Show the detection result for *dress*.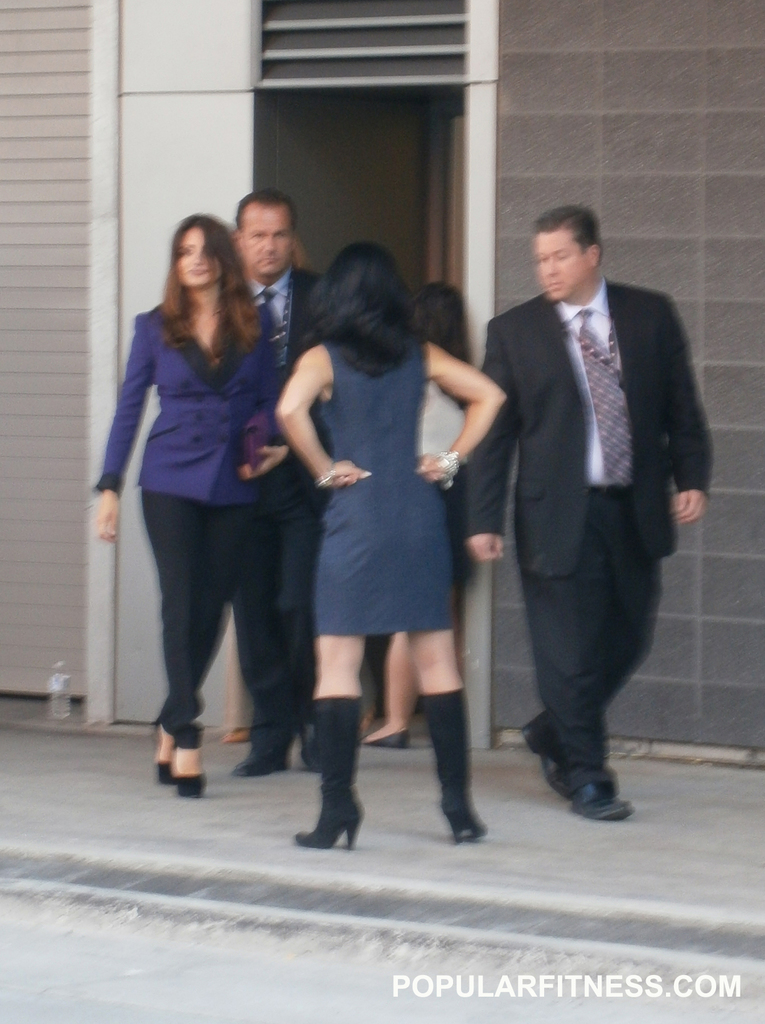
[x1=314, y1=345, x2=455, y2=639].
